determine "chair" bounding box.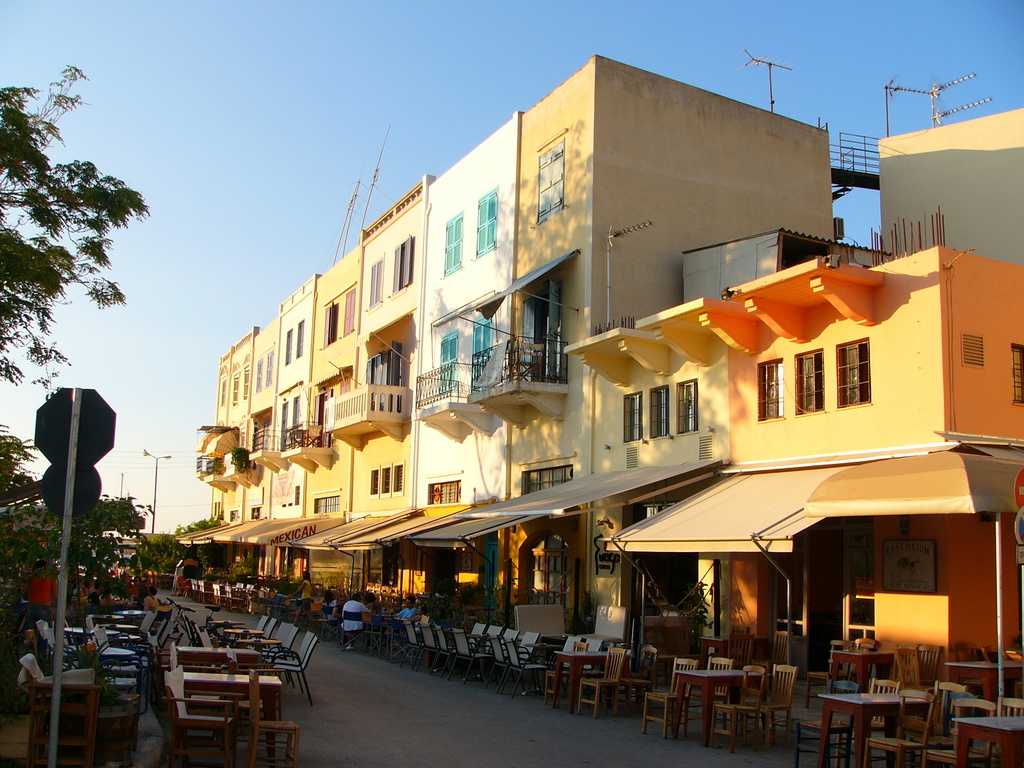
Determined: bbox(790, 719, 854, 767).
